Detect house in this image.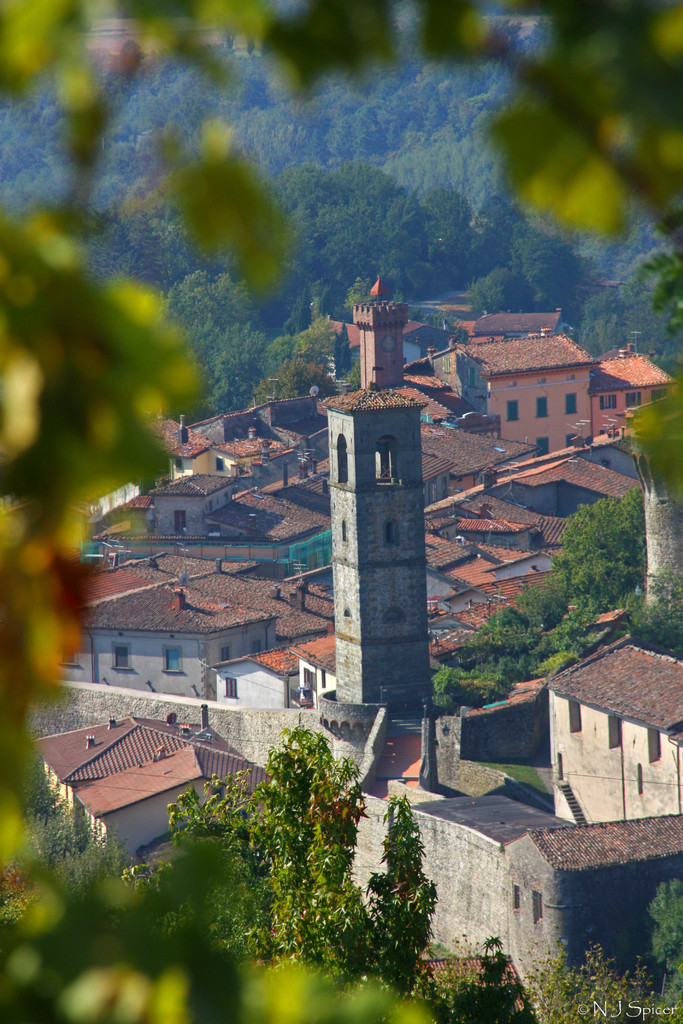
Detection: [425,631,484,669].
